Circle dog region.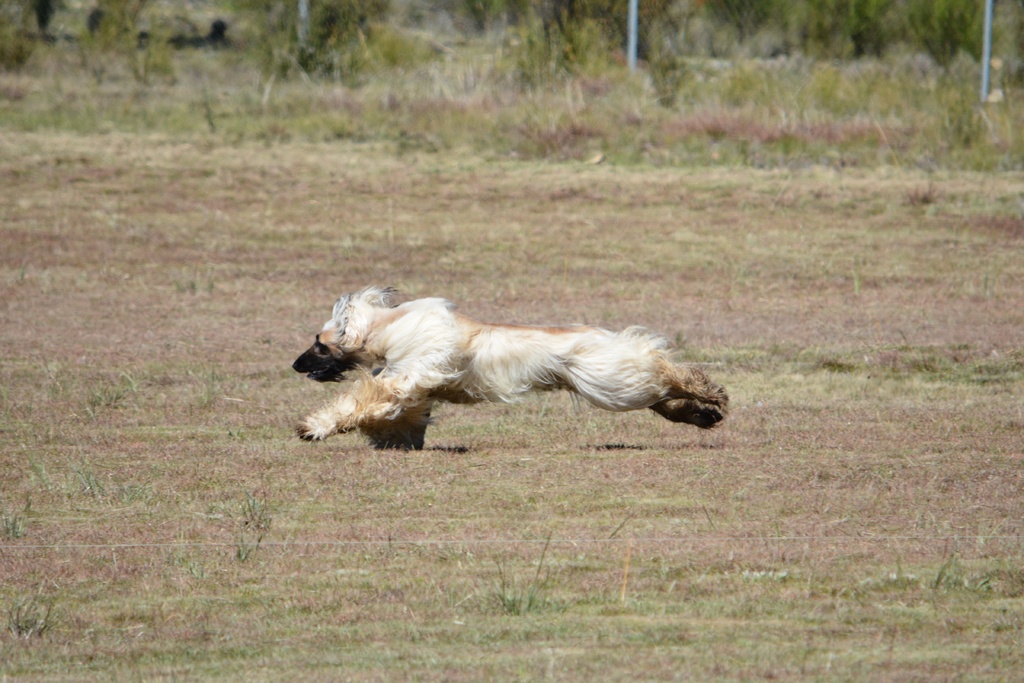
Region: [x1=290, y1=282, x2=733, y2=457].
